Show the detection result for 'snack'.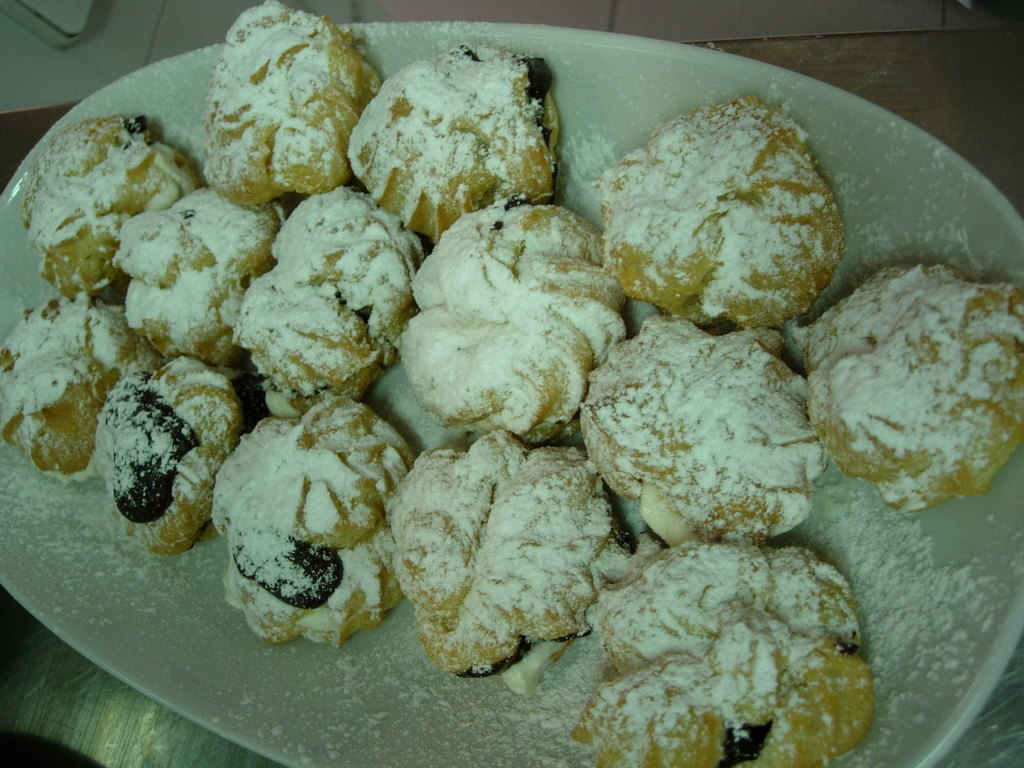
left=215, top=6, right=370, bottom=196.
